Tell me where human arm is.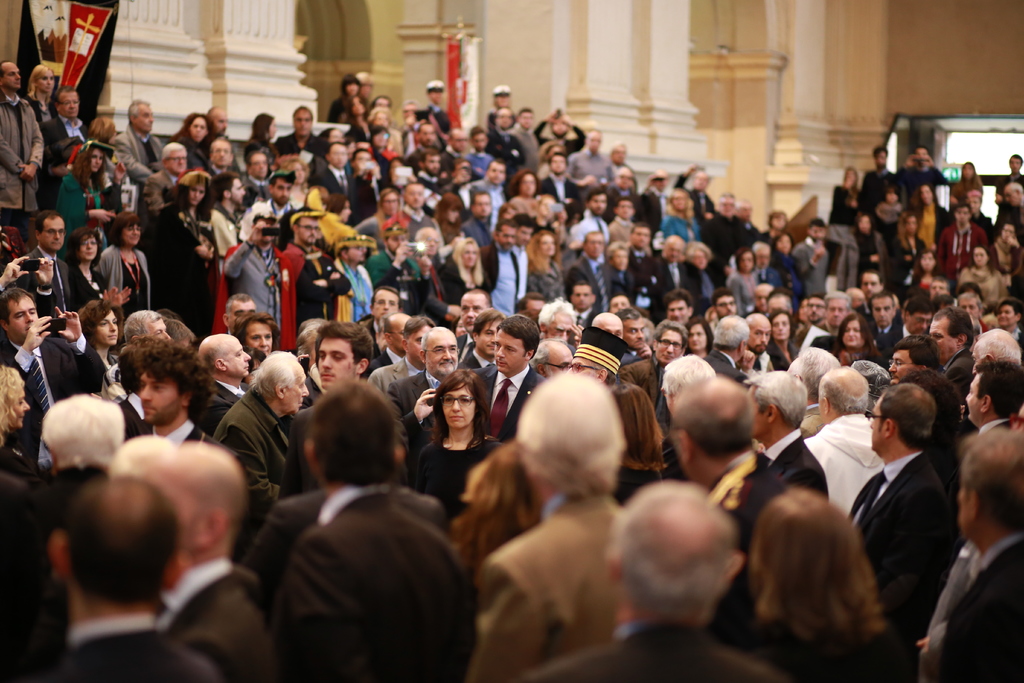
human arm is at crop(950, 183, 960, 204).
